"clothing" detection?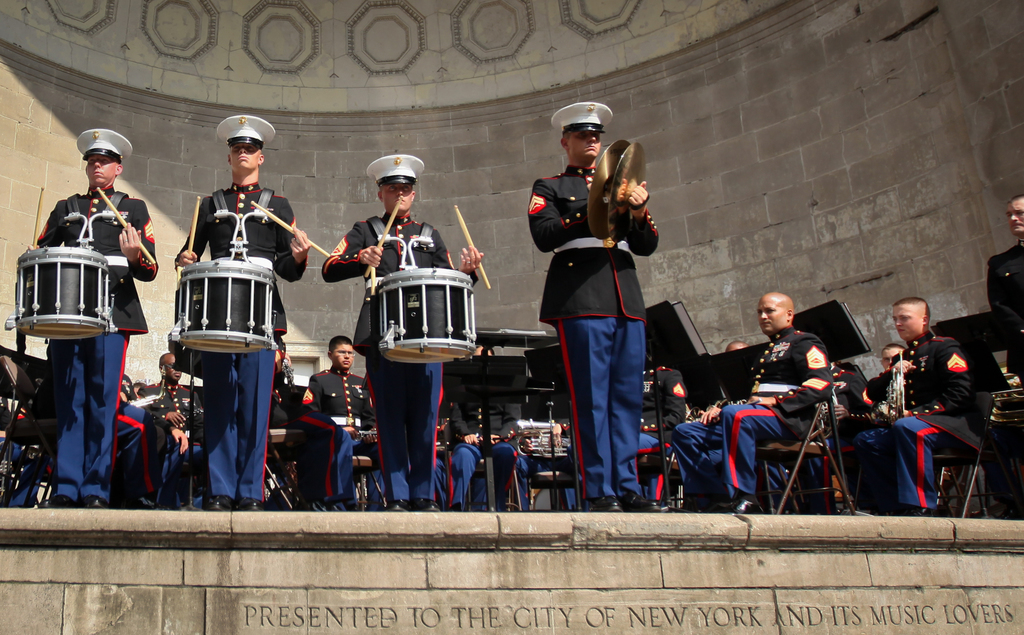
detection(317, 207, 460, 506)
